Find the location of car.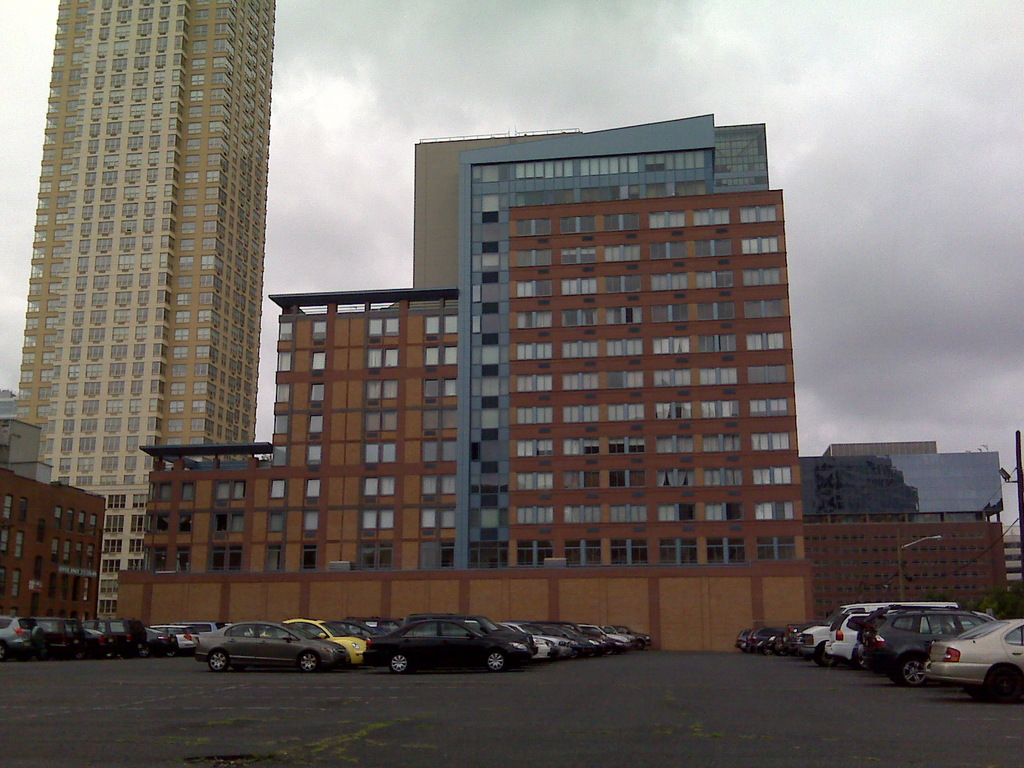
Location: <box>824,601,900,669</box>.
